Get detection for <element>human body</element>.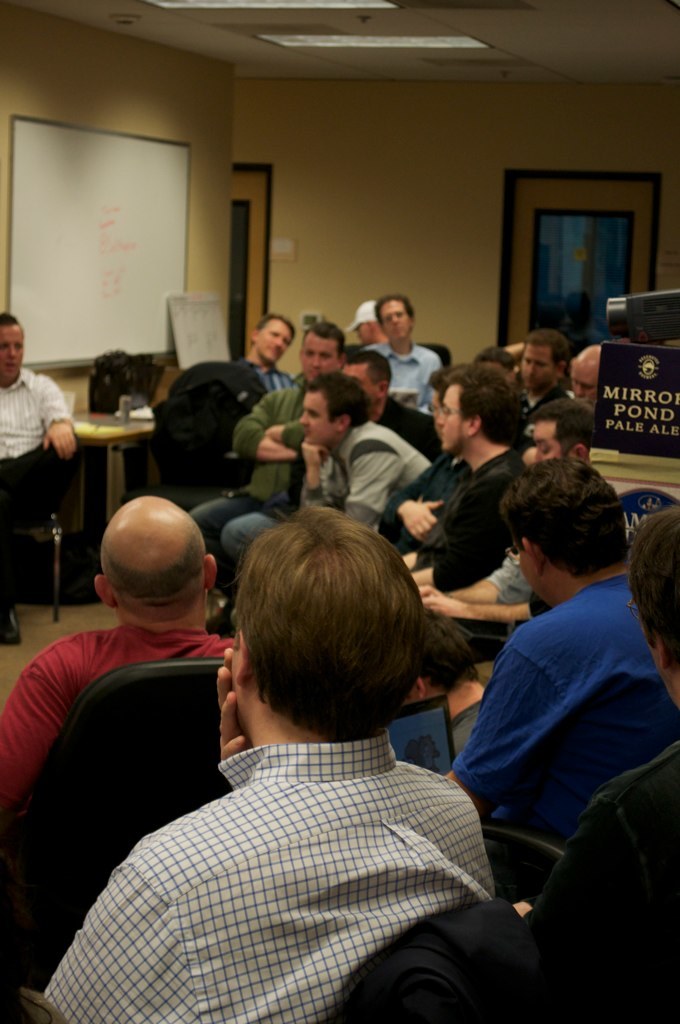
Detection: box=[446, 569, 679, 844].
